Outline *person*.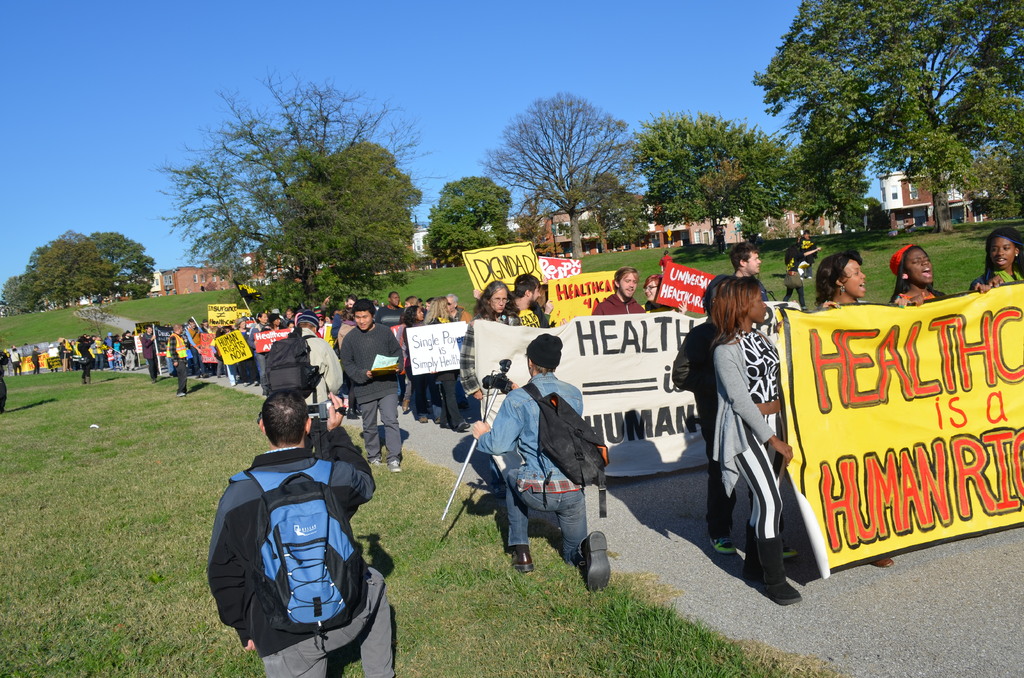
Outline: [890,243,948,309].
